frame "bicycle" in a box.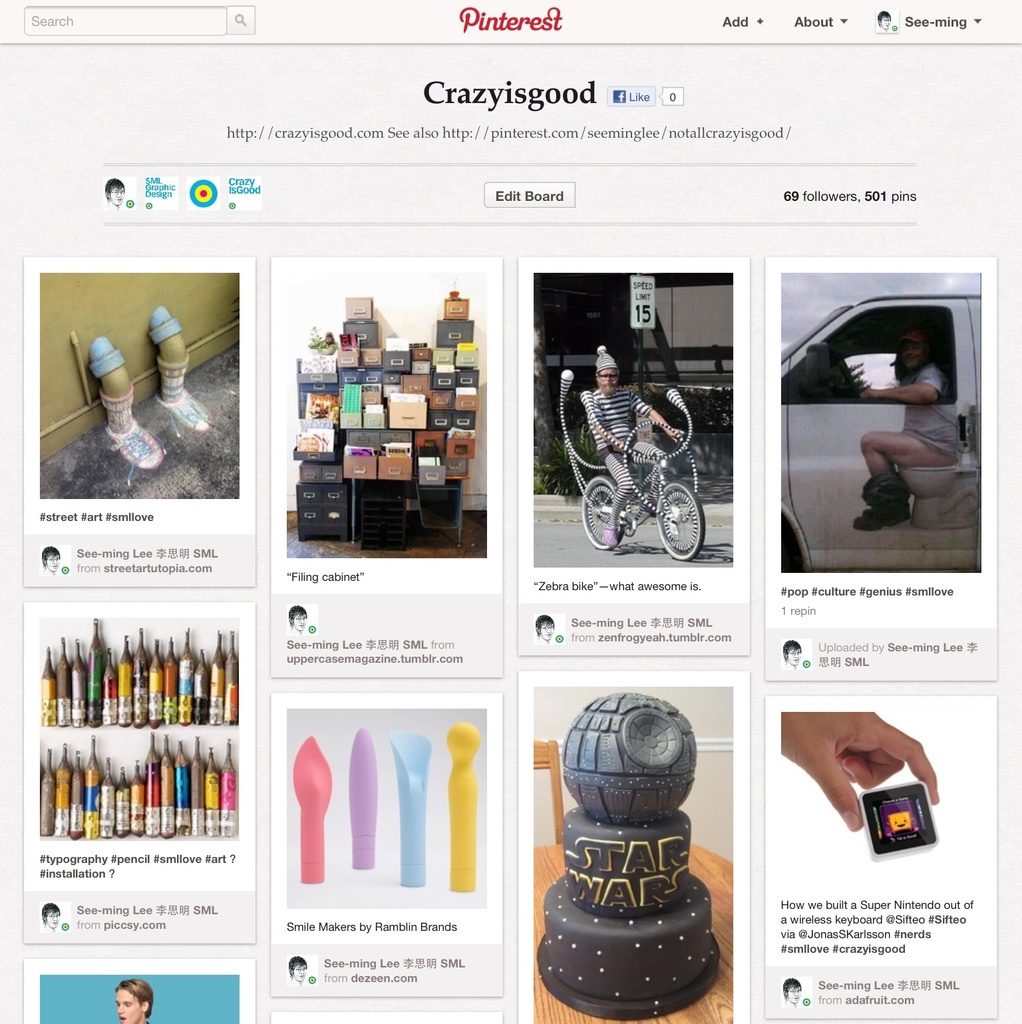
<bbox>585, 440, 706, 559</bbox>.
